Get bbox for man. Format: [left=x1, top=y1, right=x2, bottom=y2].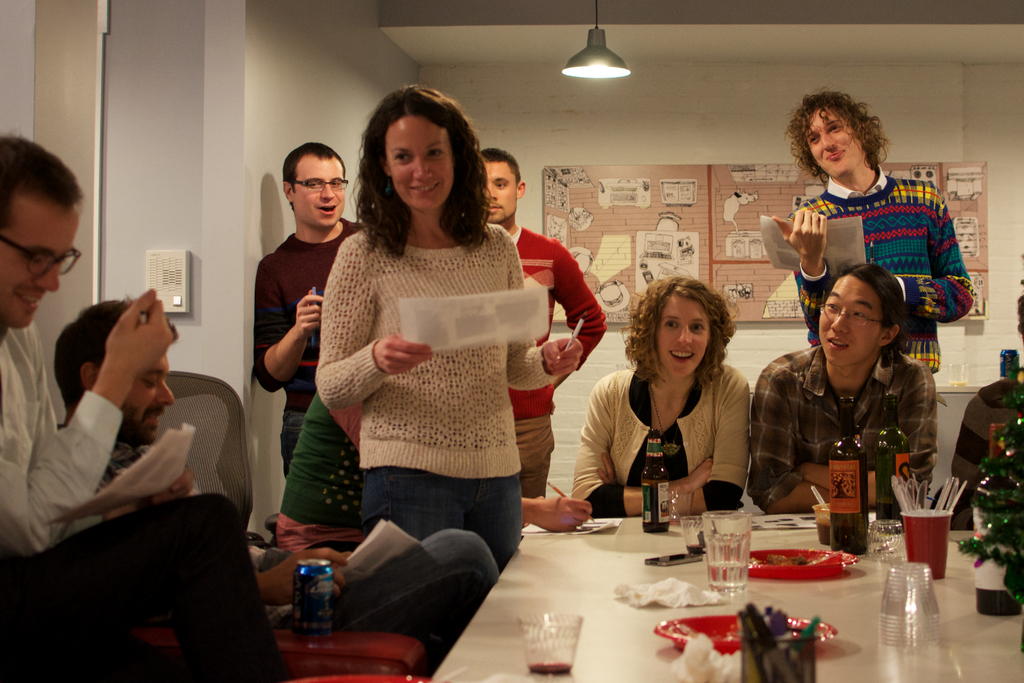
[left=52, top=296, right=200, bottom=500].
